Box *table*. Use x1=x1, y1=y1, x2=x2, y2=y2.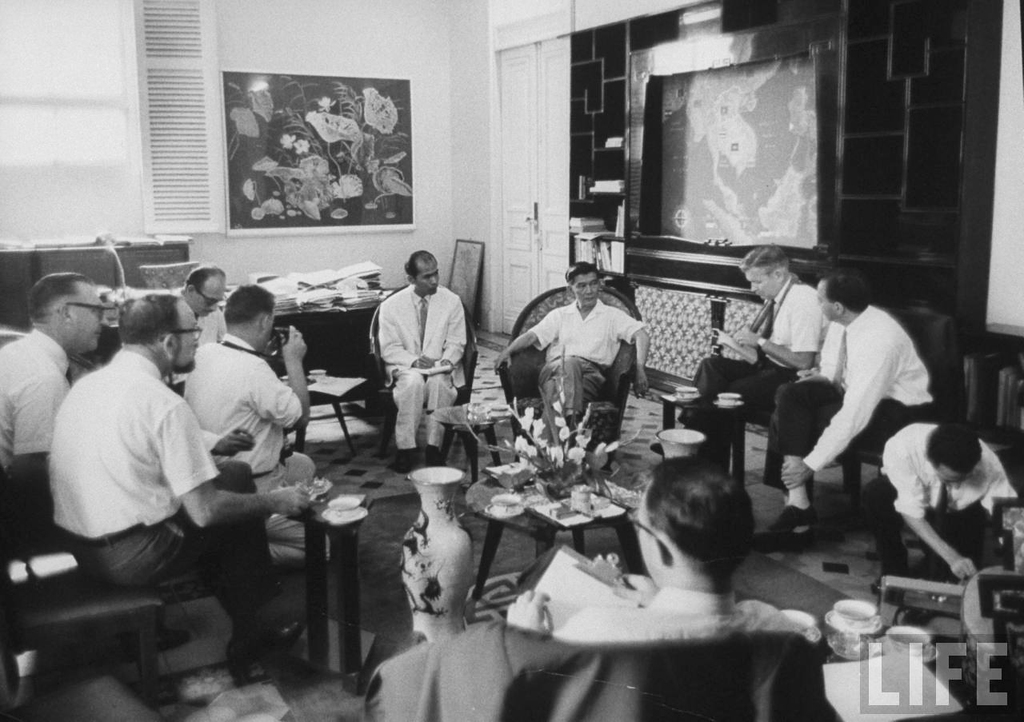
x1=418, y1=440, x2=746, y2=677.
